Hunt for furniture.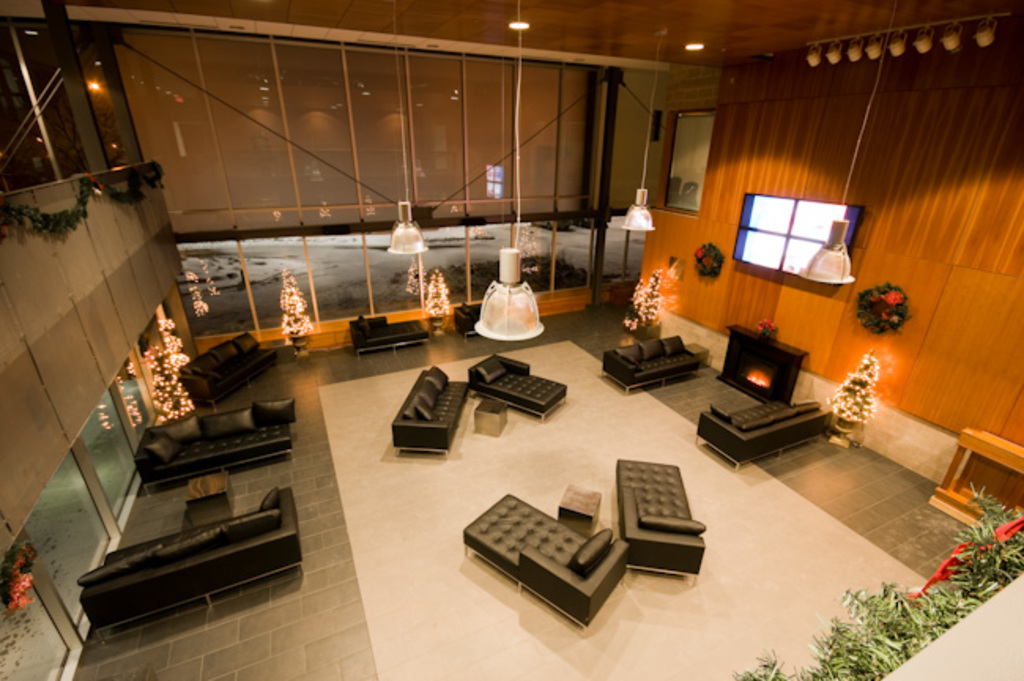
Hunted down at pyautogui.locateOnScreen(345, 312, 430, 366).
